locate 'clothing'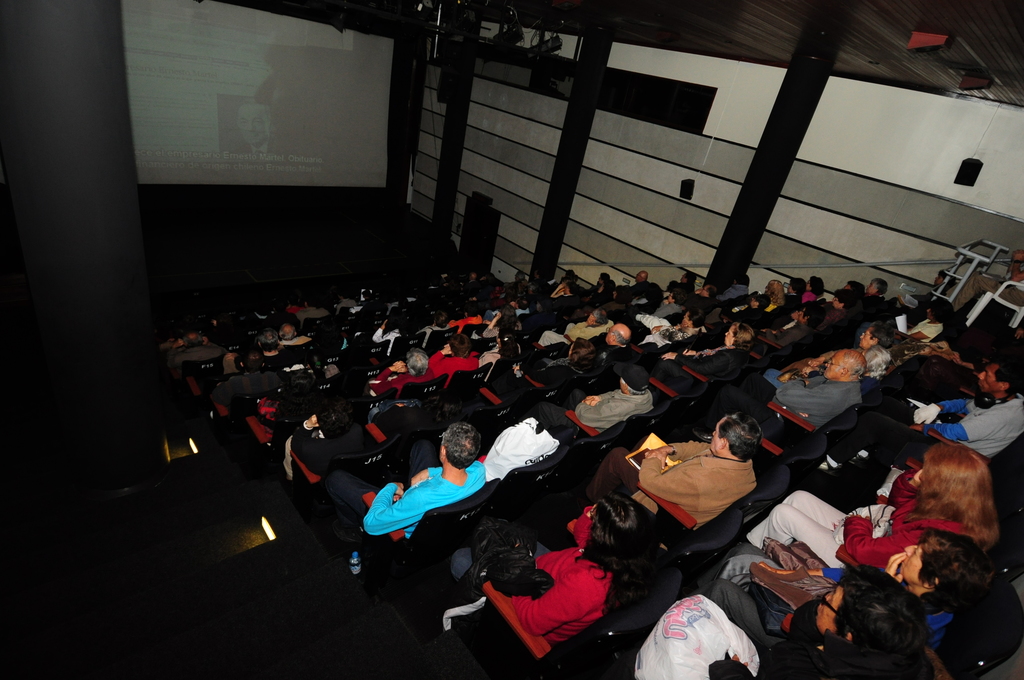
l=247, t=311, r=272, b=322
